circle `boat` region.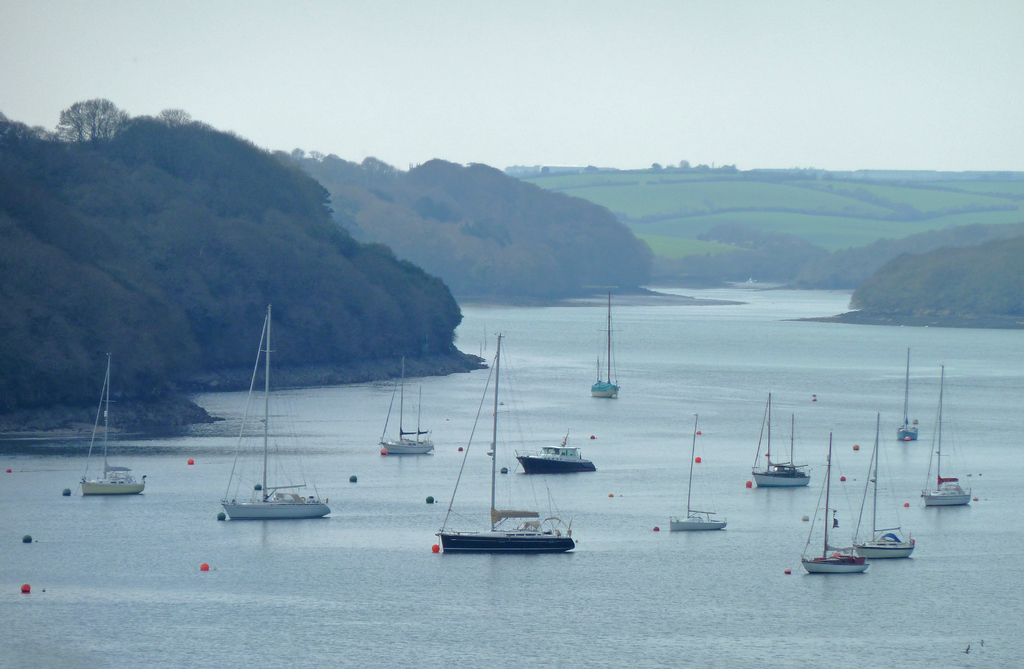
Region: 195, 320, 342, 548.
